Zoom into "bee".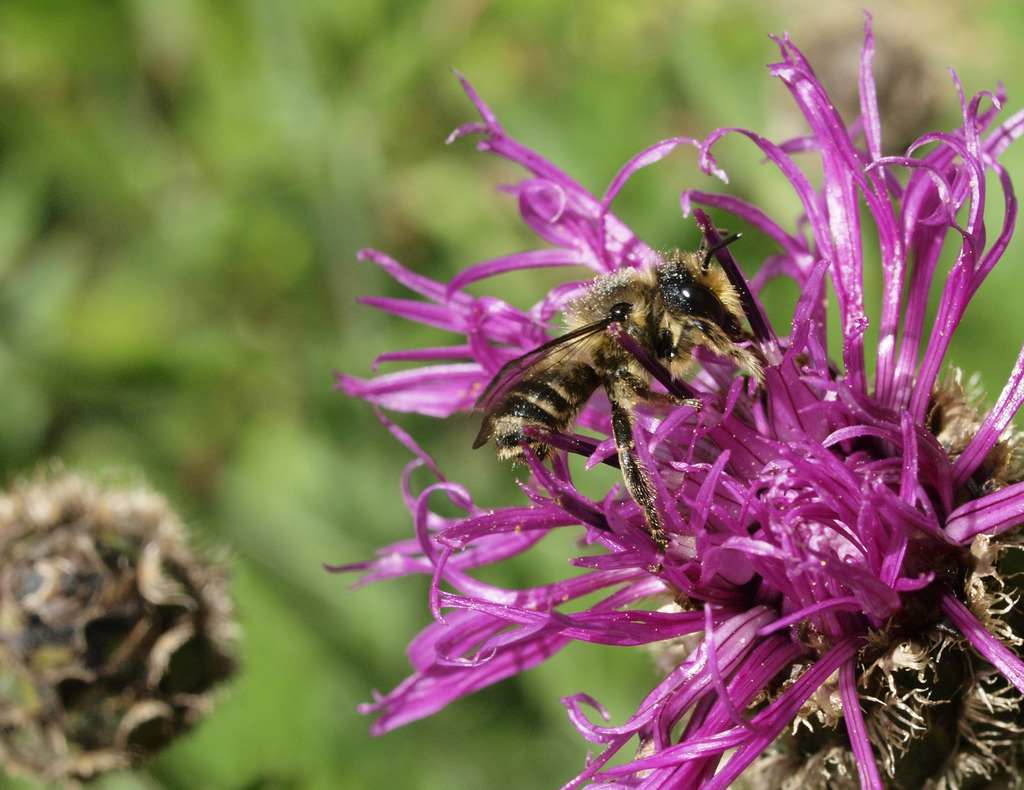
Zoom target: {"left": 464, "top": 231, "right": 763, "bottom": 541}.
